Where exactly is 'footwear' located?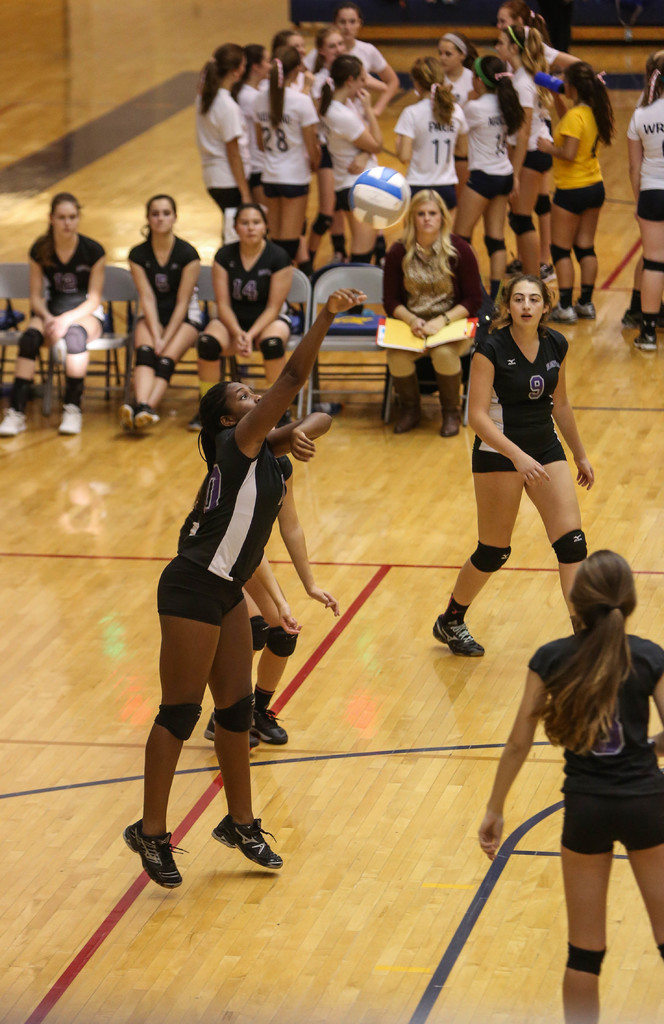
Its bounding box is detection(0, 406, 29, 439).
